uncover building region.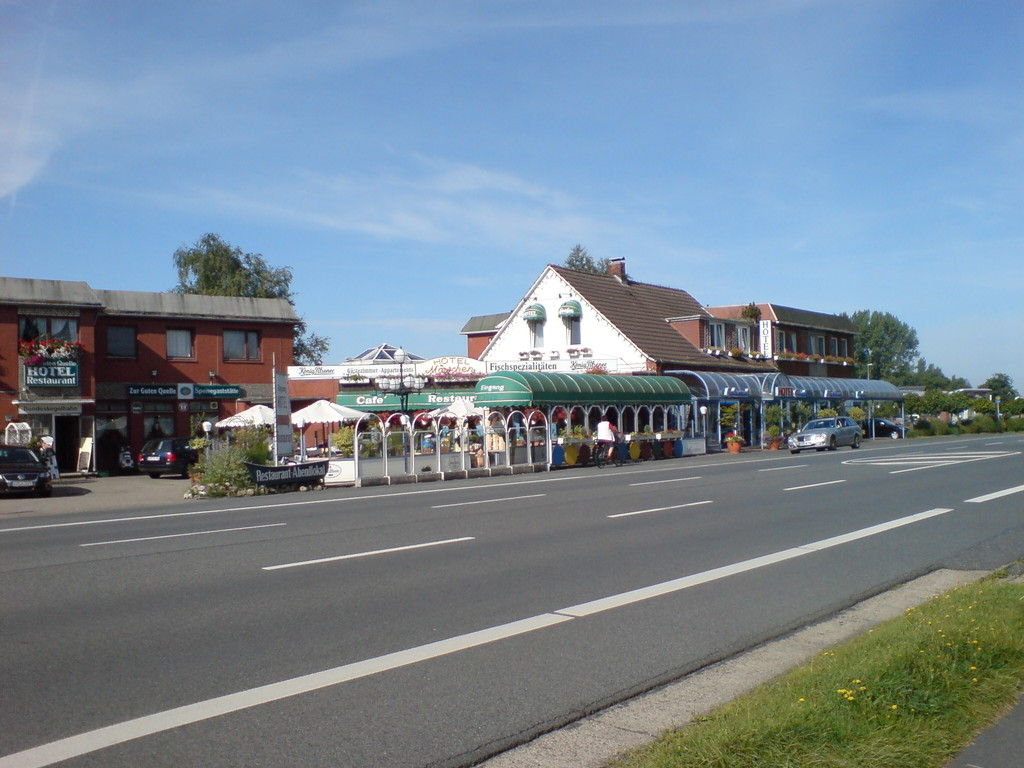
Uncovered: bbox(339, 337, 435, 429).
